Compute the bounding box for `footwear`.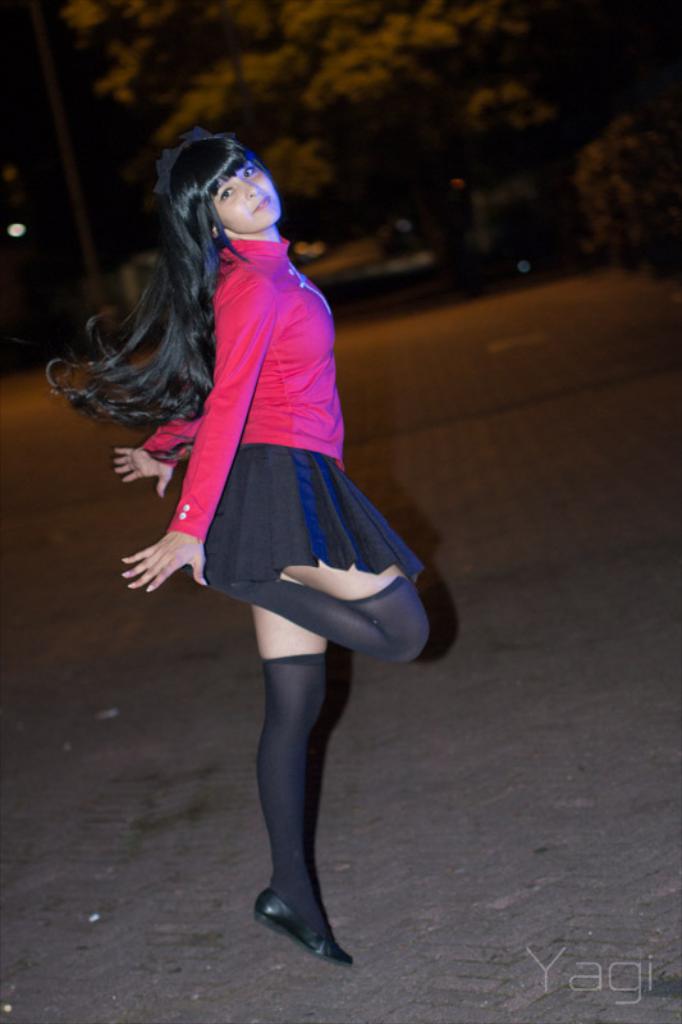
box=[248, 884, 360, 974].
